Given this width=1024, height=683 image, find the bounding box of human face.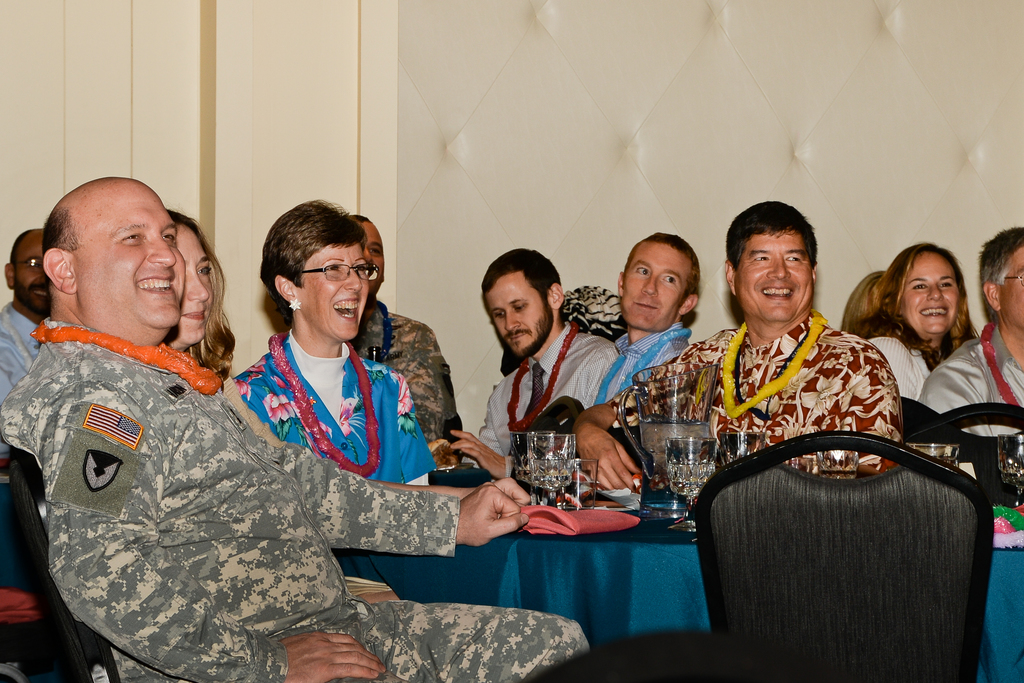
x1=900, y1=251, x2=961, y2=335.
